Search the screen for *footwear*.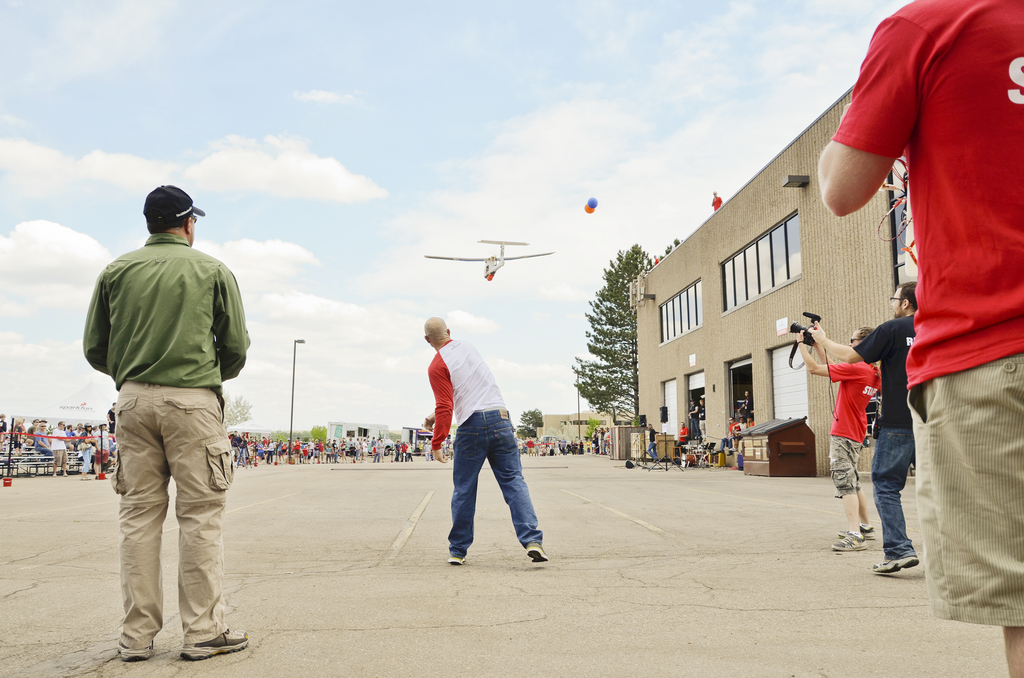
Found at crop(838, 523, 876, 544).
